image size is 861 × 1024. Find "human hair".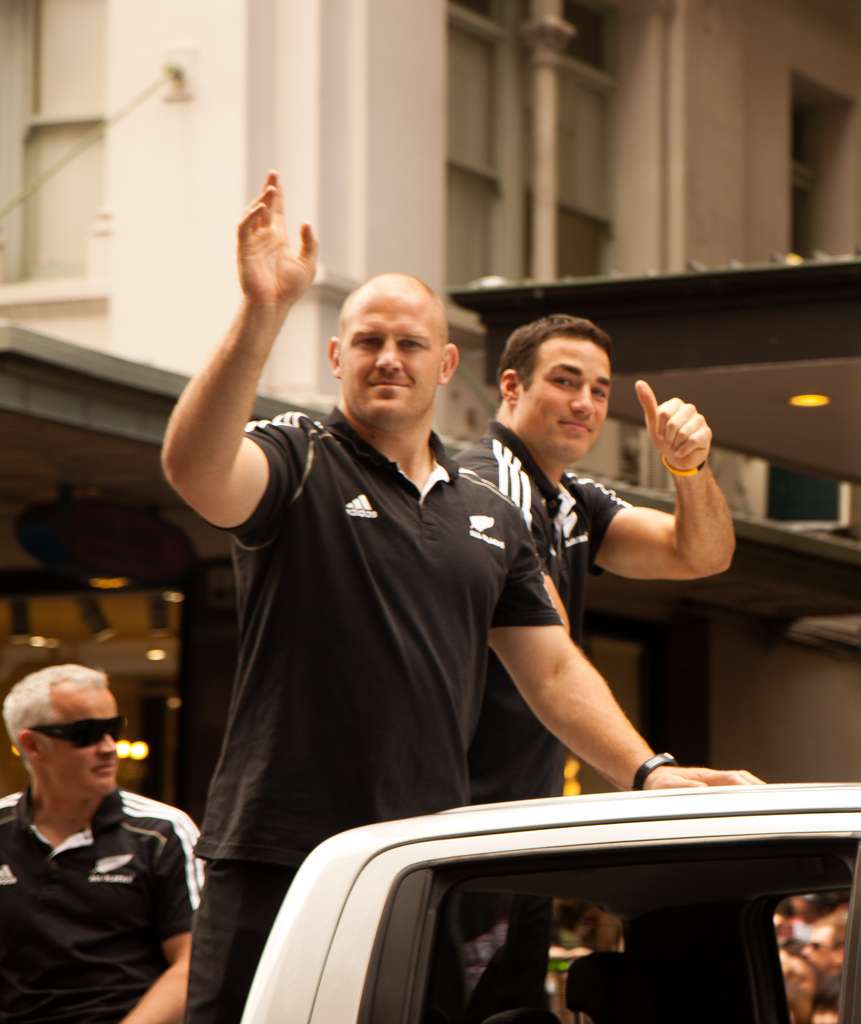
(497, 313, 602, 394).
